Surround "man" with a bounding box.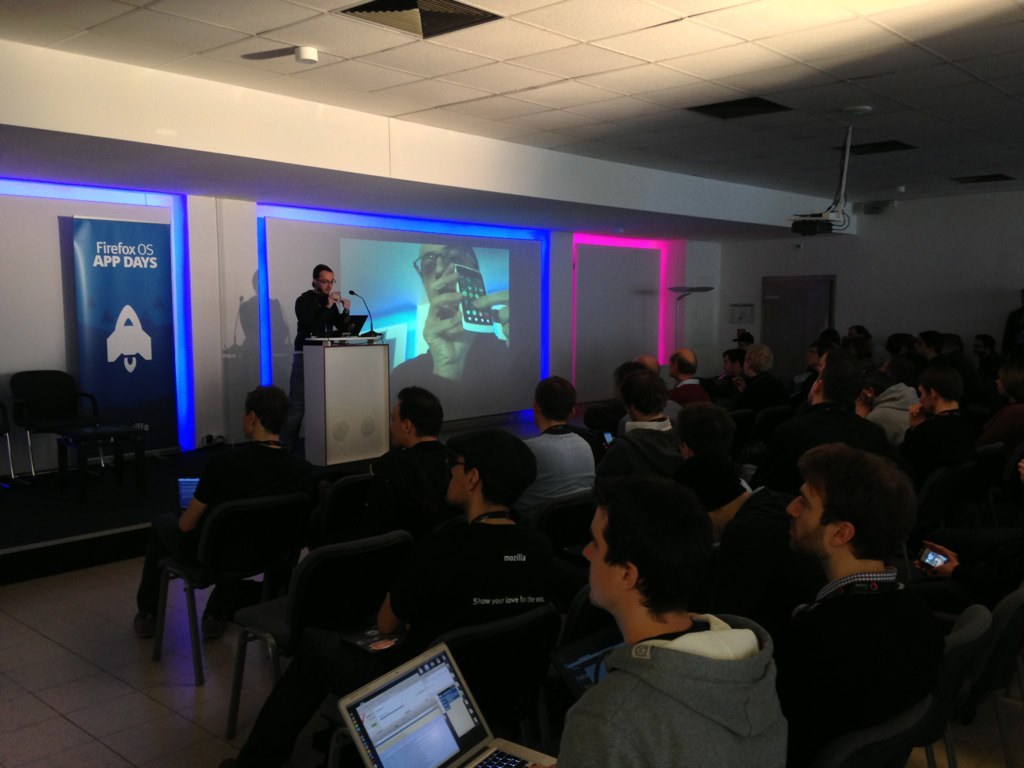
bbox=(737, 433, 991, 761).
